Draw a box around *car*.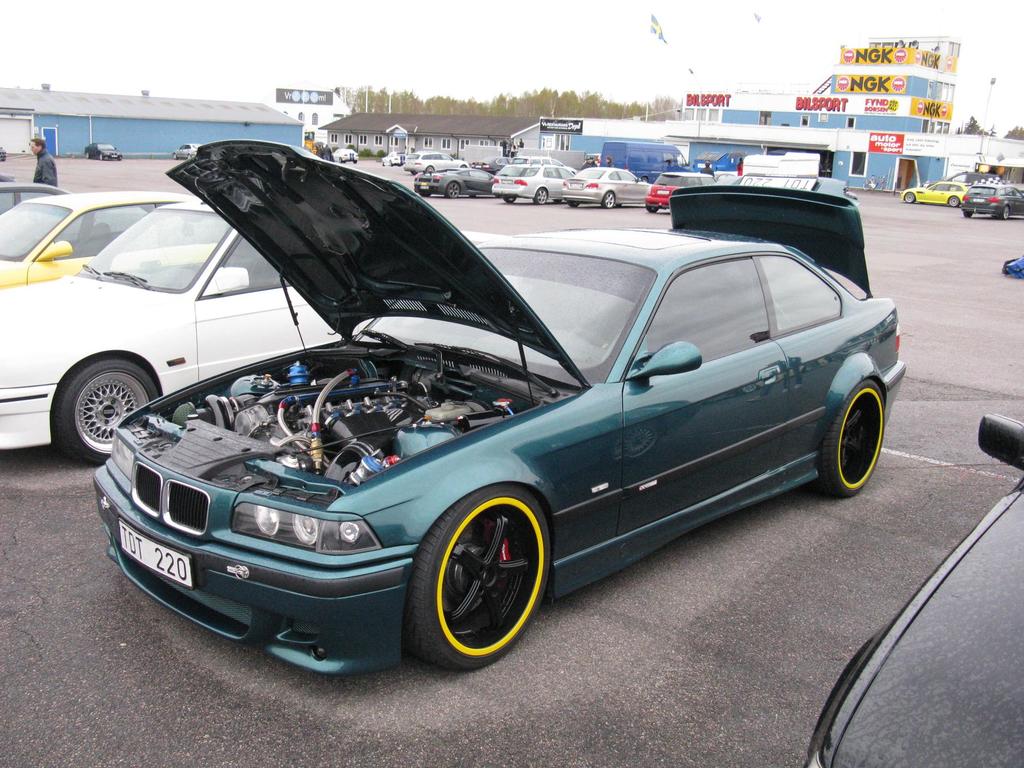
170, 142, 197, 161.
